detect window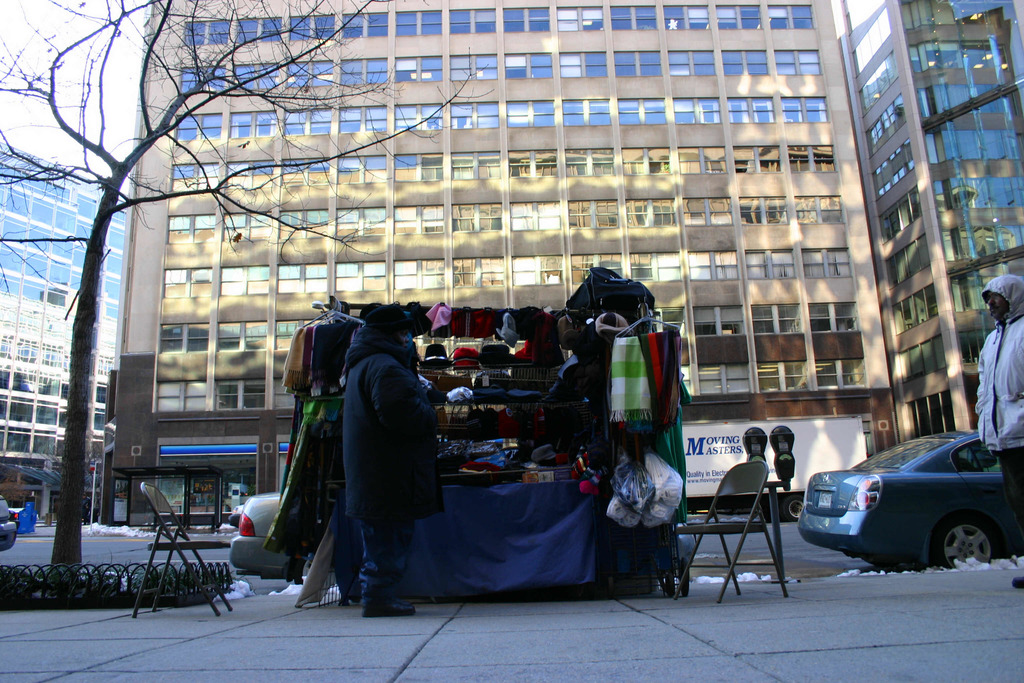
172, 163, 219, 188
